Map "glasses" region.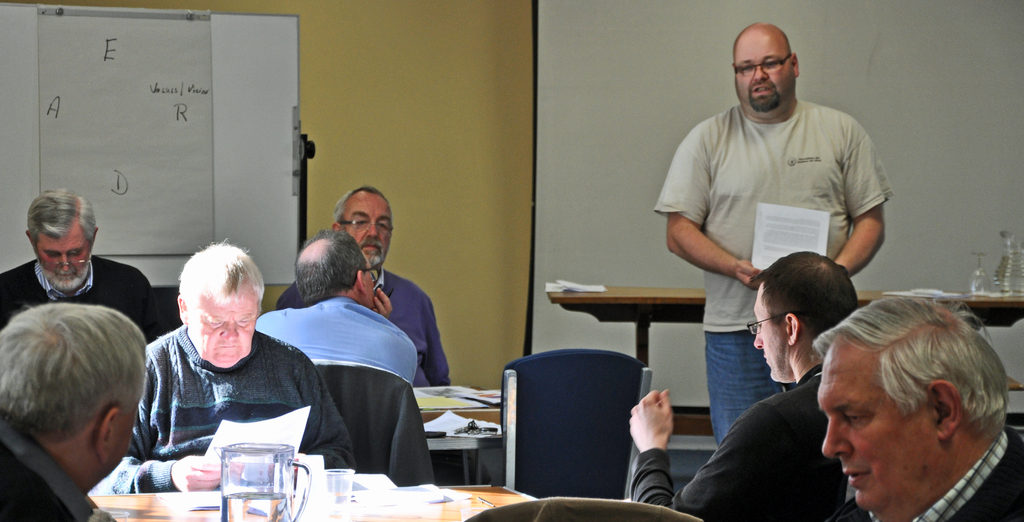
Mapped to bbox=(732, 52, 794, 77).
